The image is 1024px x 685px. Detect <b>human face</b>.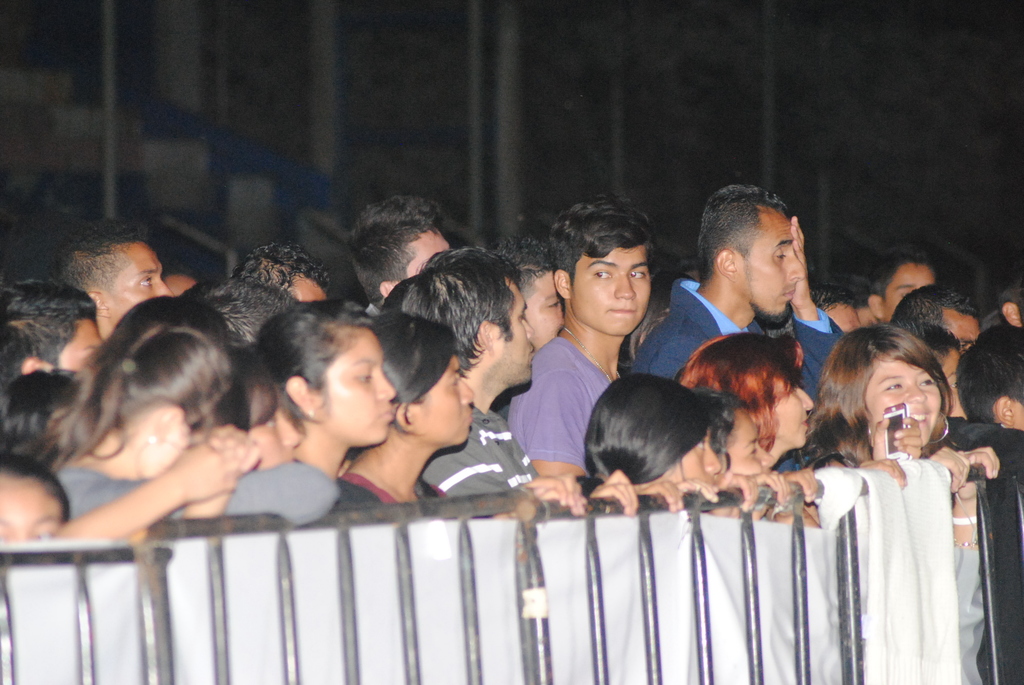
Detection: (left=110, top=236, right=172, bottom=324).
